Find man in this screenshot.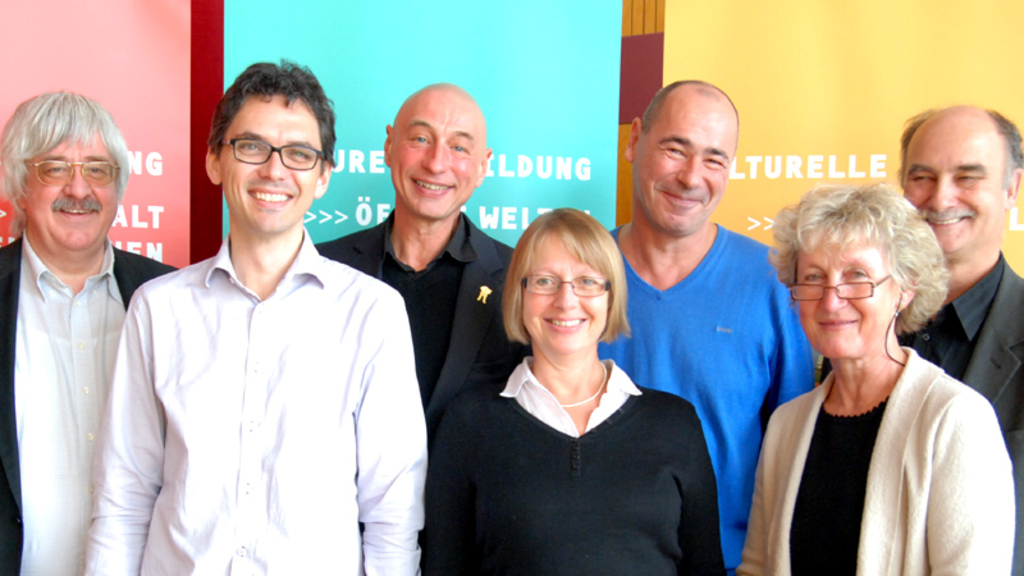
The bounding box for man is <region>0, 91, 186, 575</region>.
